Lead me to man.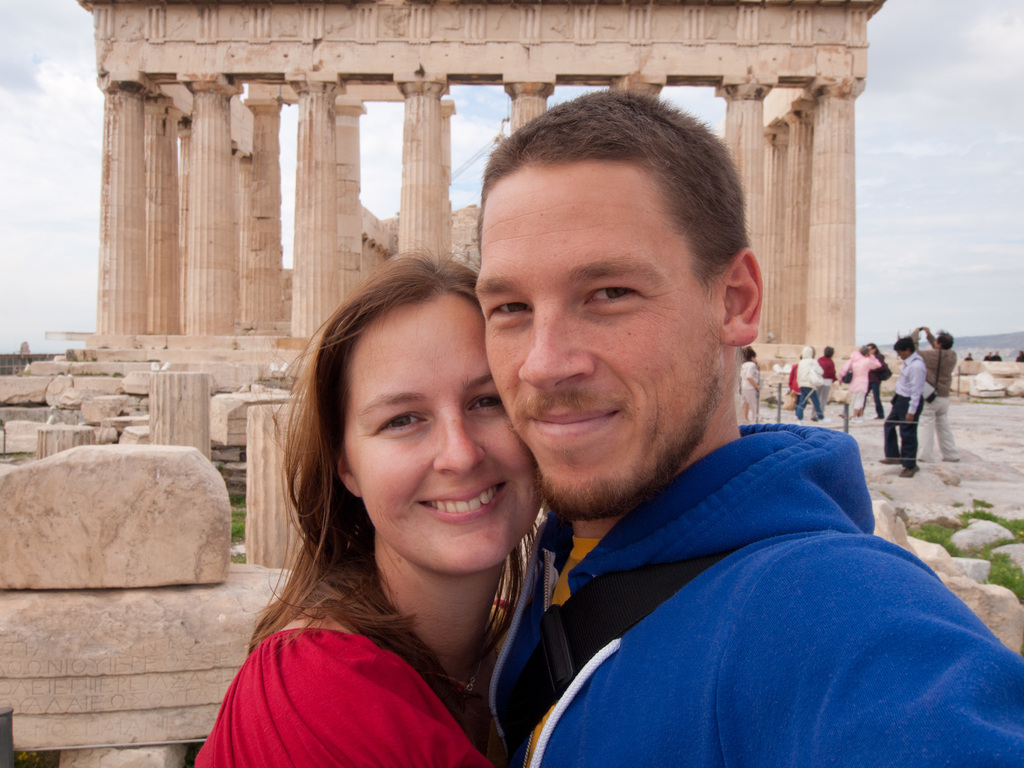
Lead to locate(816, 349, 836, 401).
